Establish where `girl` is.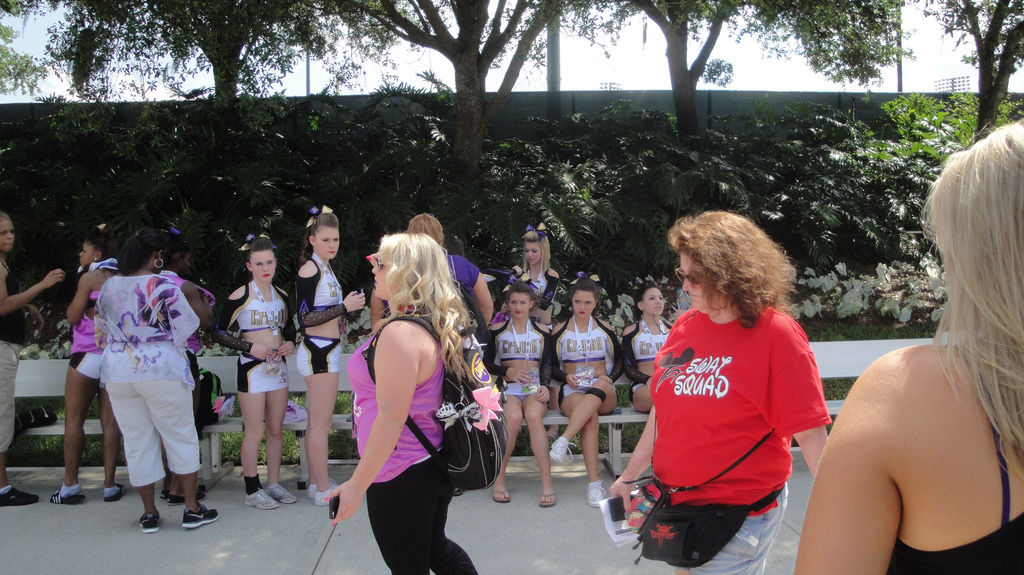
Established at 489:277:557:512.
